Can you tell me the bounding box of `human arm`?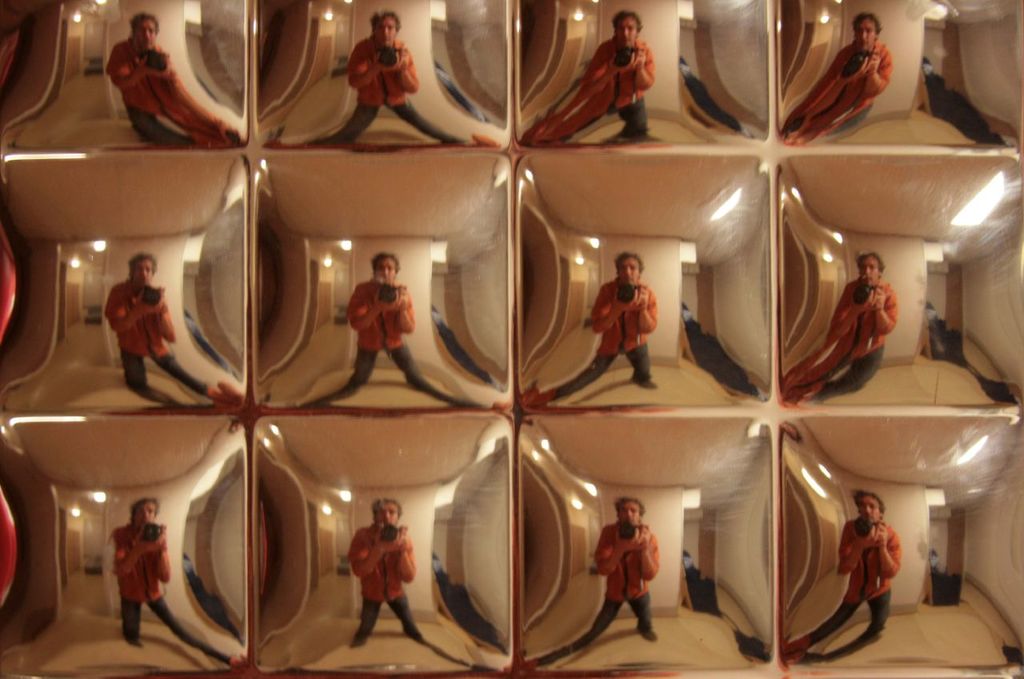
x1=878, y1=522, x2=902, y2=581.
